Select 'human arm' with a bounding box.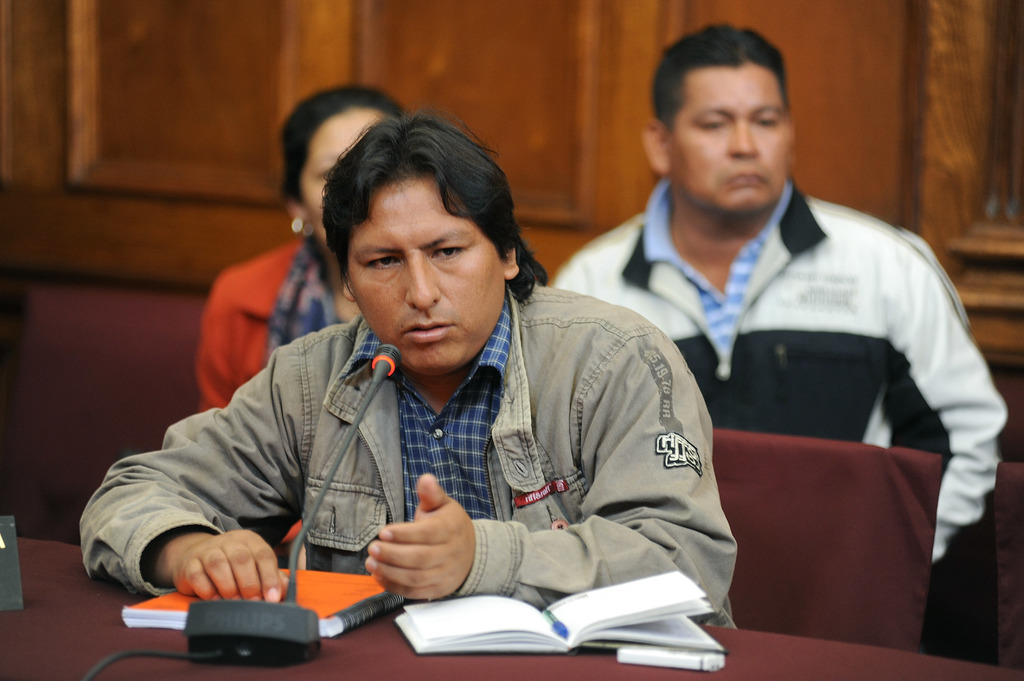
(left=364, top=337, right=739, bottom=625).
